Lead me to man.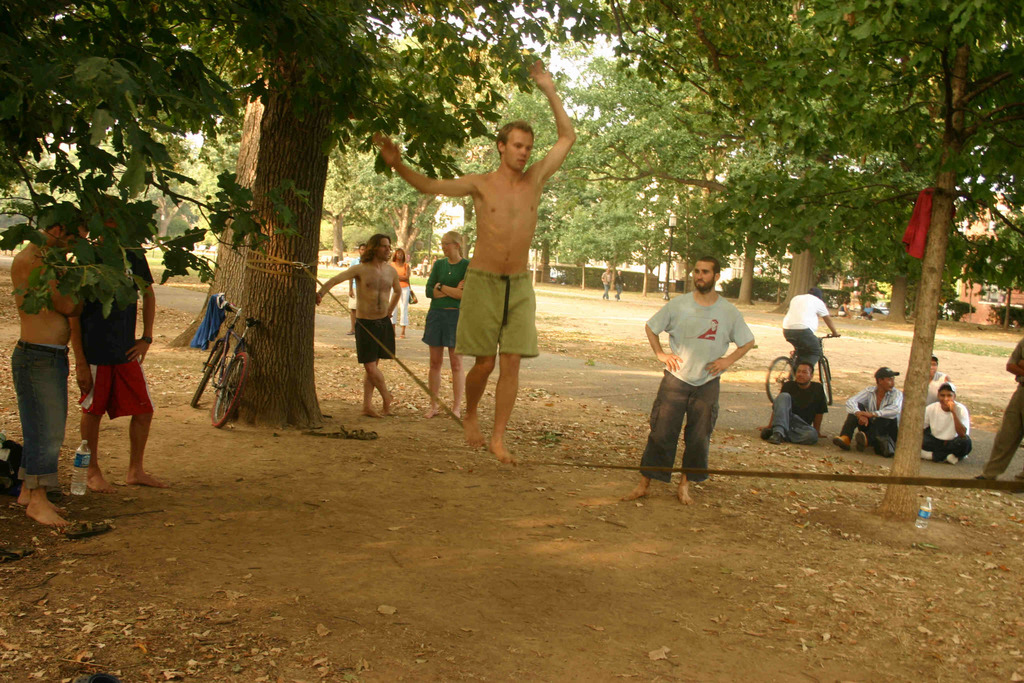
Lead to detection(76, 204, 175, 490).
